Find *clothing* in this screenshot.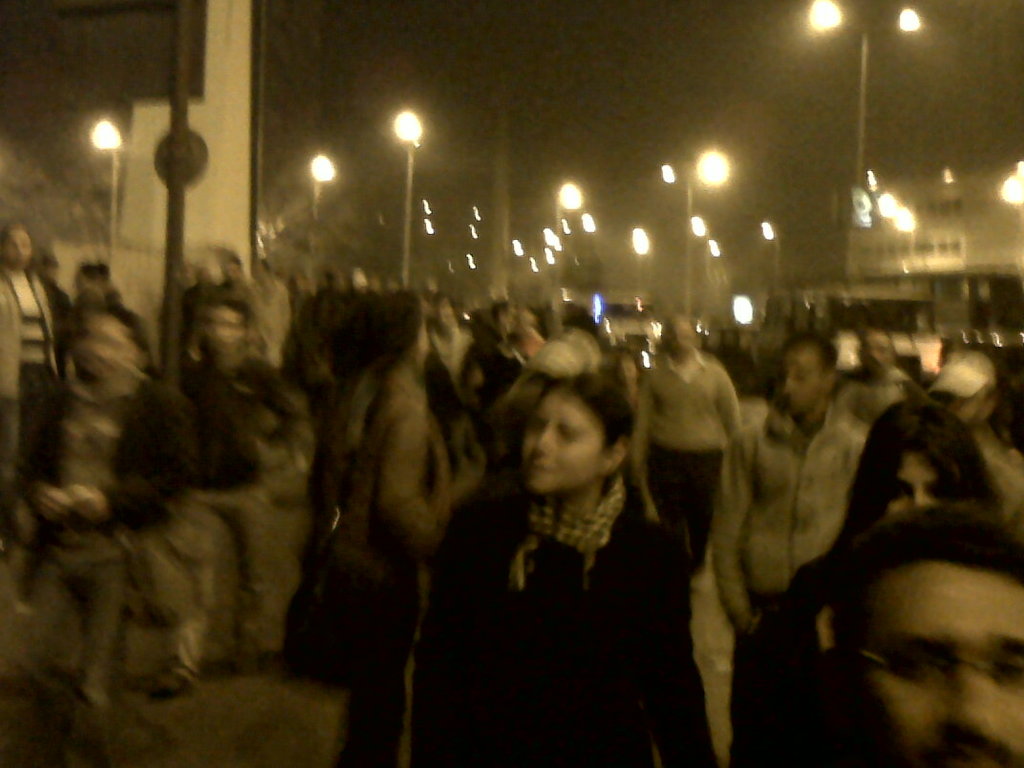
The bounding box for *clothing* is bbox=(977, 424, 1023, 521).
